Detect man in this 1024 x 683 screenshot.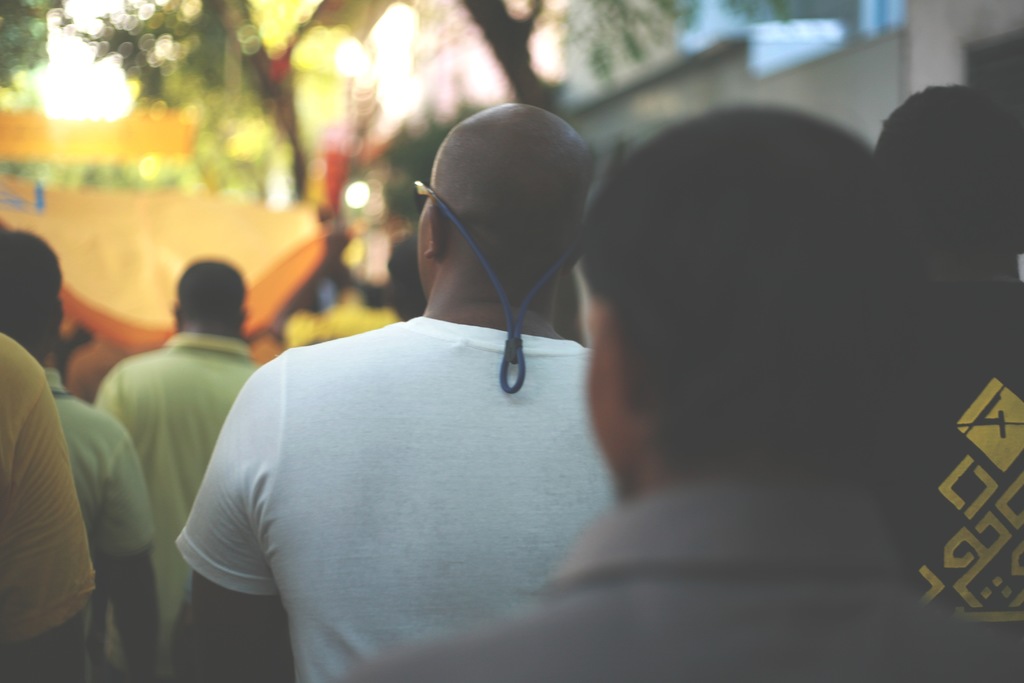
Detection: (0, 226, 164, 682).
